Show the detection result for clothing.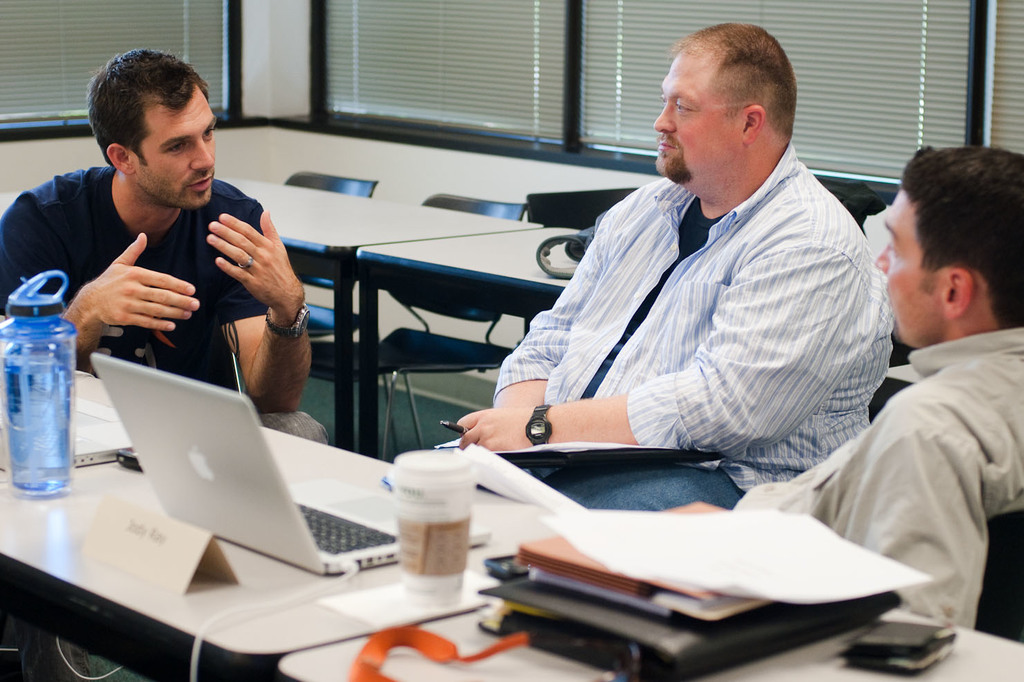
crop(0, 167, 330, 446).
